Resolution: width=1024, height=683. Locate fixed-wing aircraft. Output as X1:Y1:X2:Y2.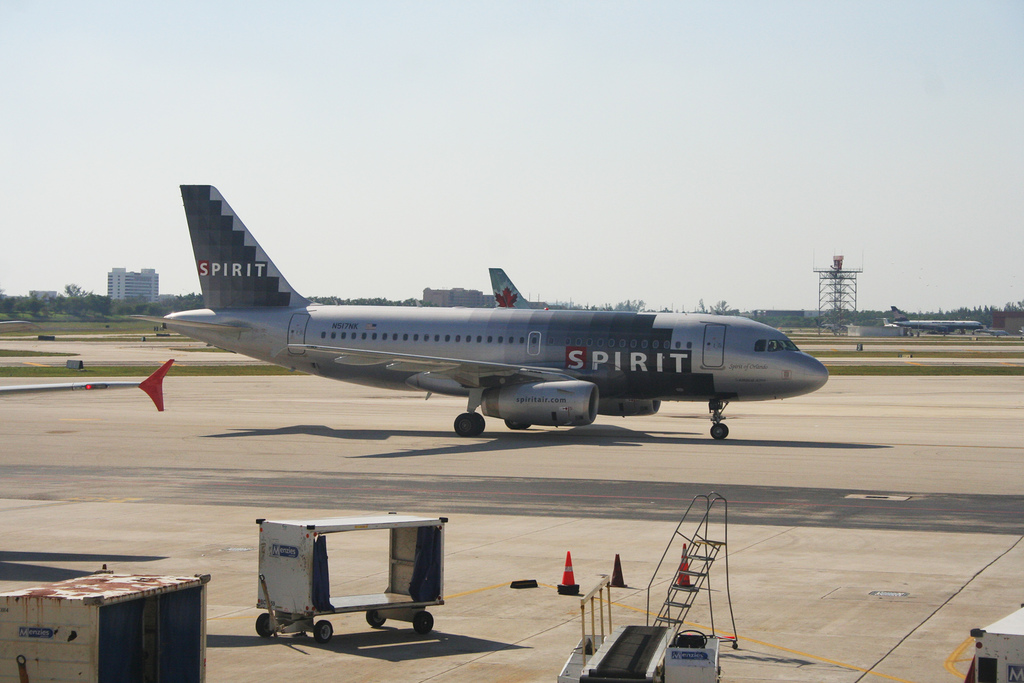
886:301:986:340.
